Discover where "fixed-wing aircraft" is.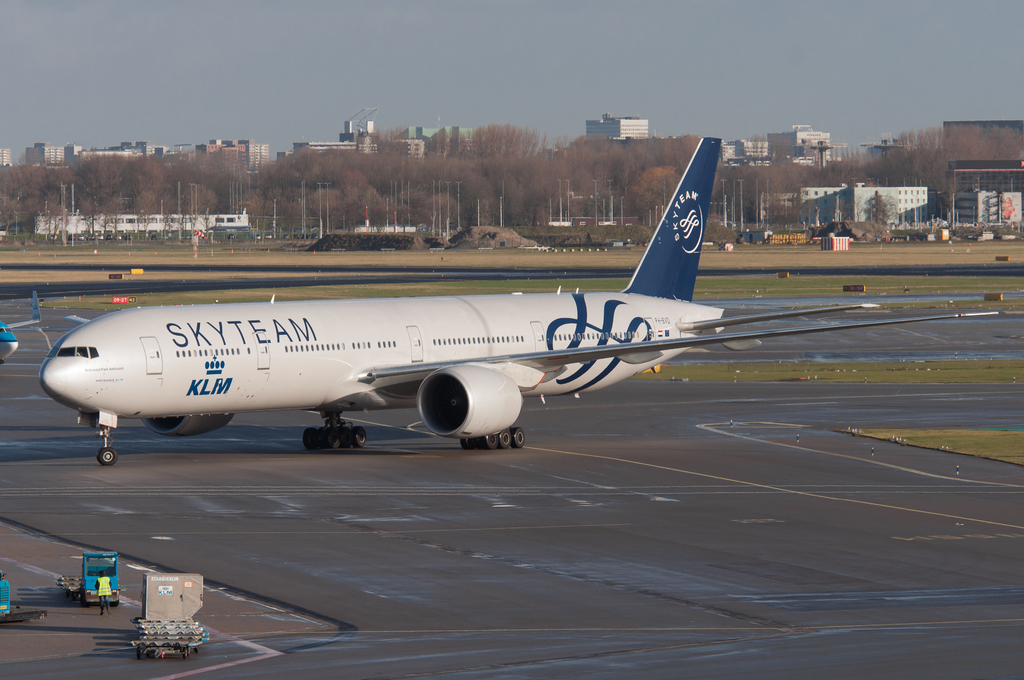
Discovered at {"x1": 41, "y1": 131, "x2": 1003, "y2": 471}.
